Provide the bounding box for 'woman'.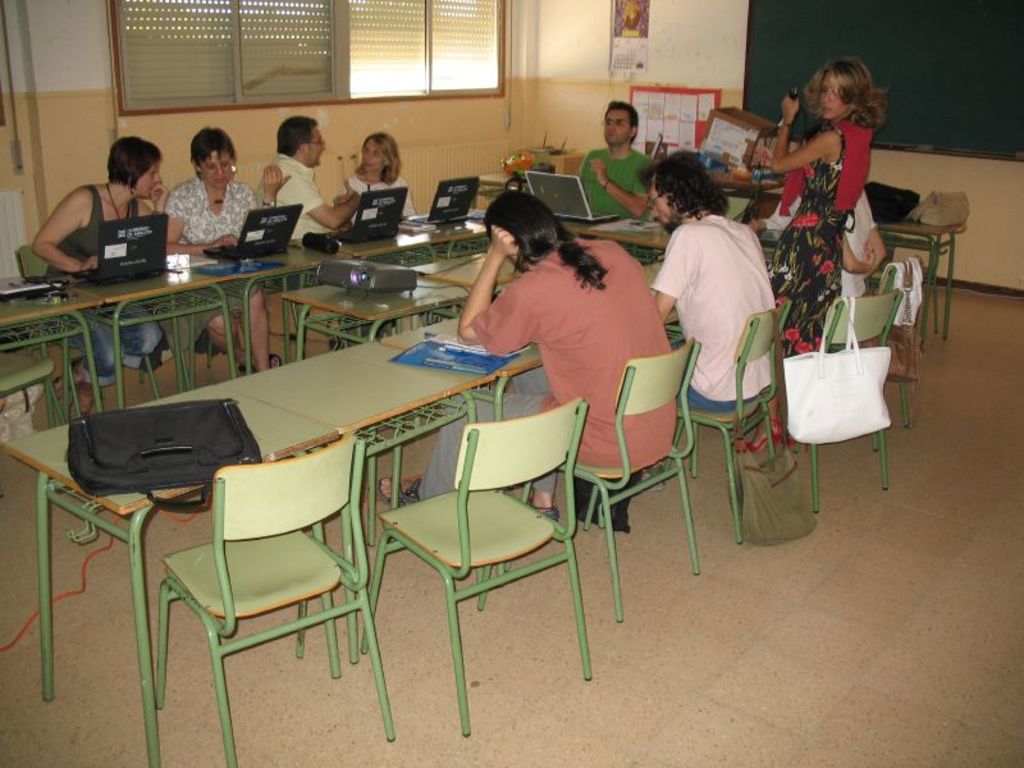
x1=28 y1=132 x2=170 y2=413.
